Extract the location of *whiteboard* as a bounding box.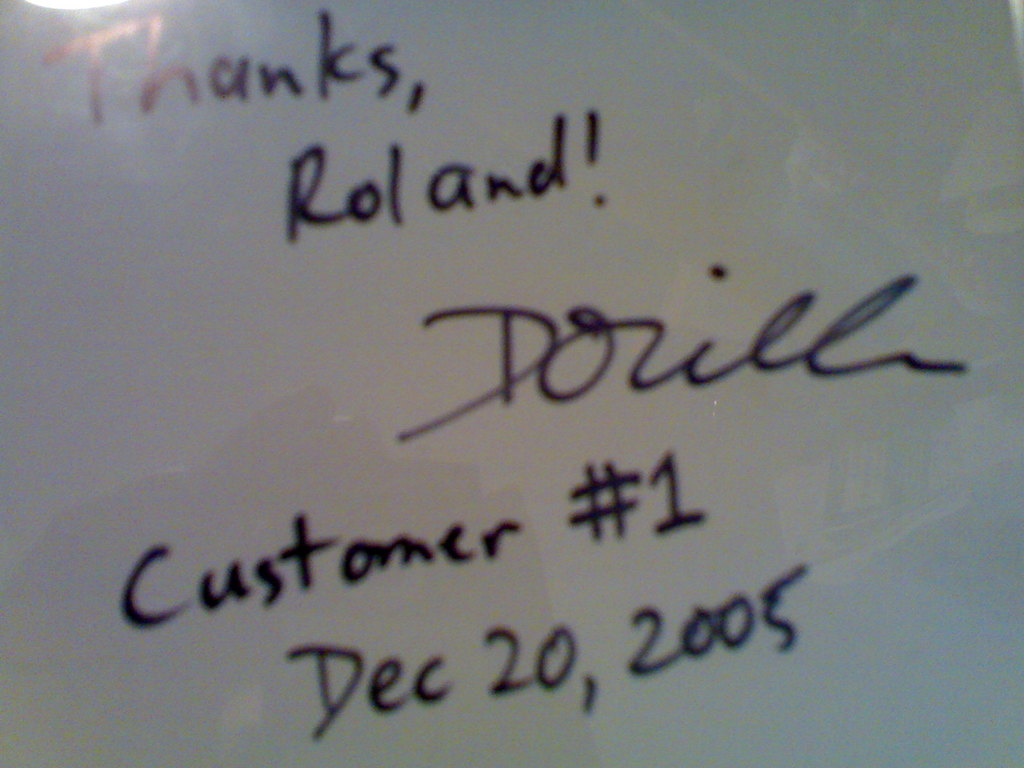
region(3, 0, 1023, 767).
